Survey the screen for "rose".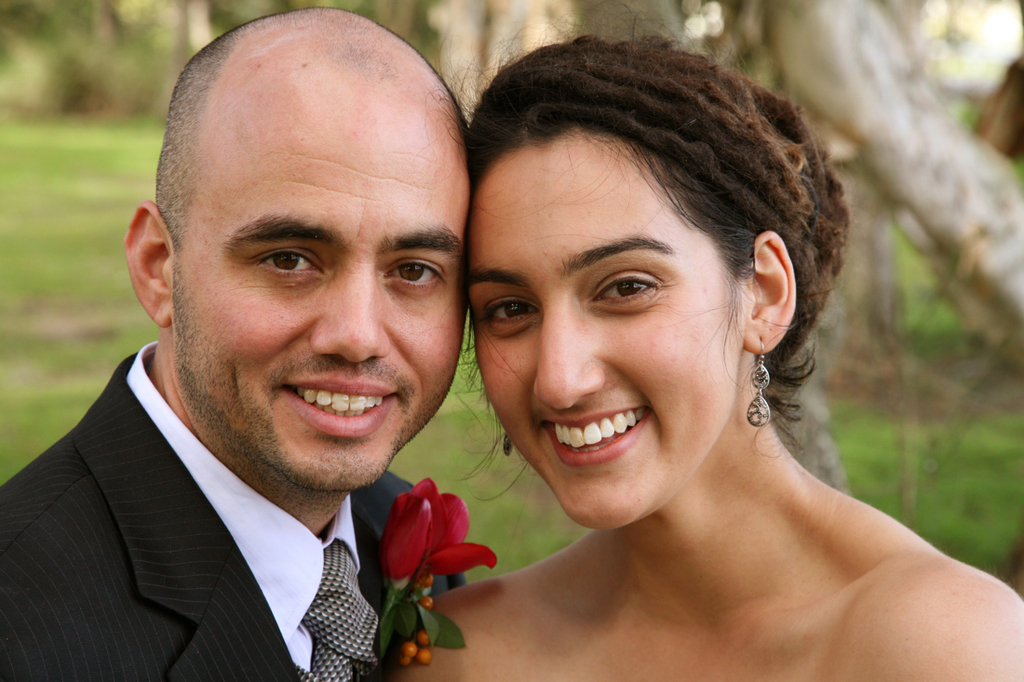
Survey found: BBox(386, 473, 503, 590).
